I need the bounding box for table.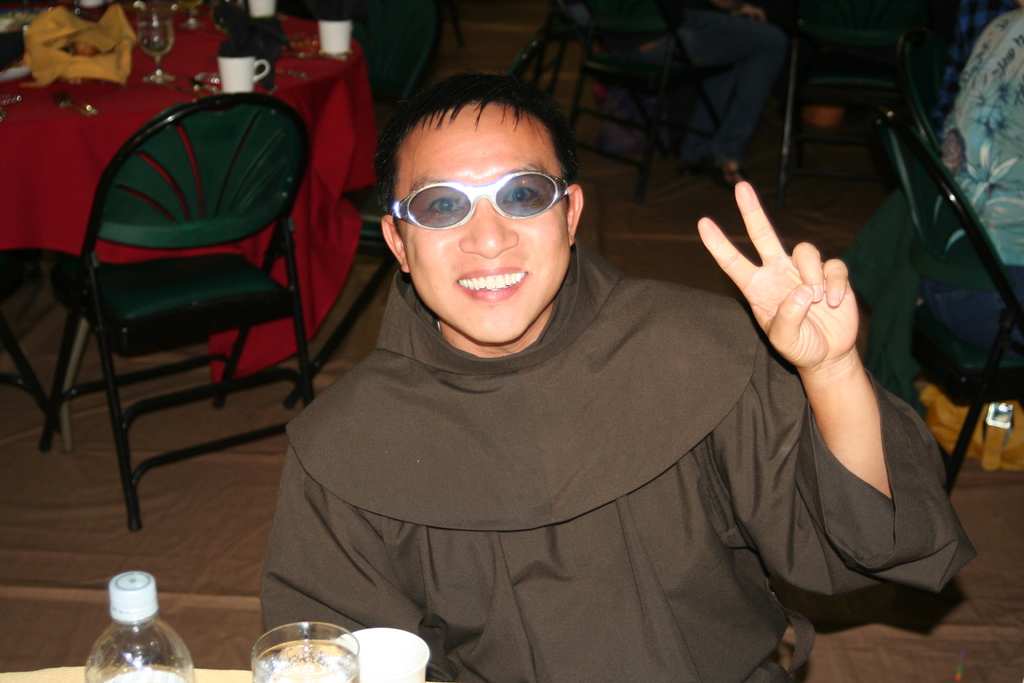
Here it is: 0:0:380:449.
